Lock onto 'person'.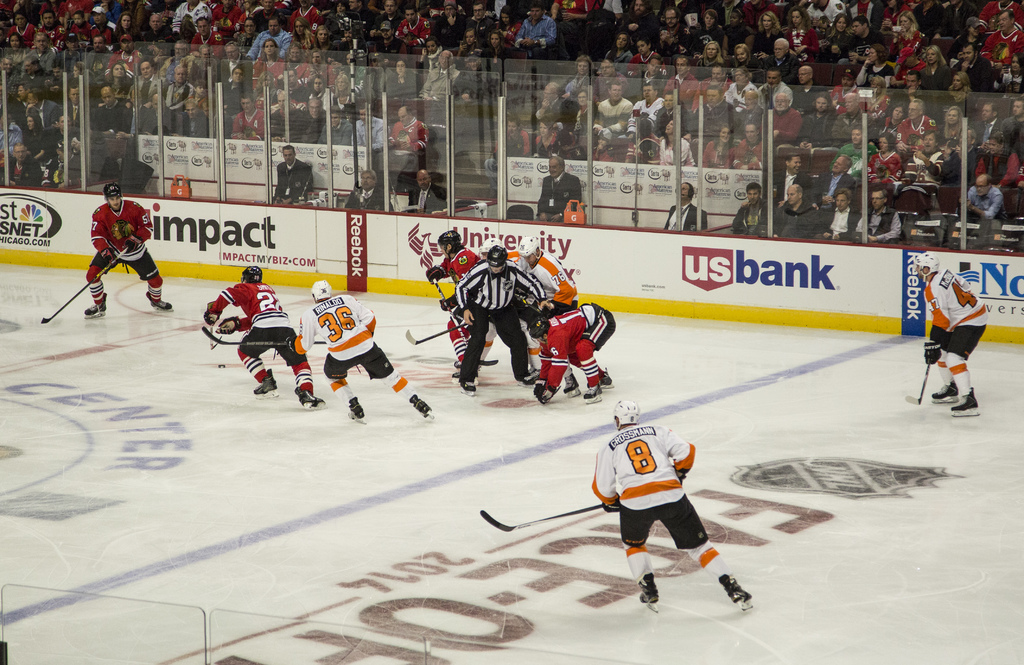
Locked: locate(540, 149, 584, 225).
